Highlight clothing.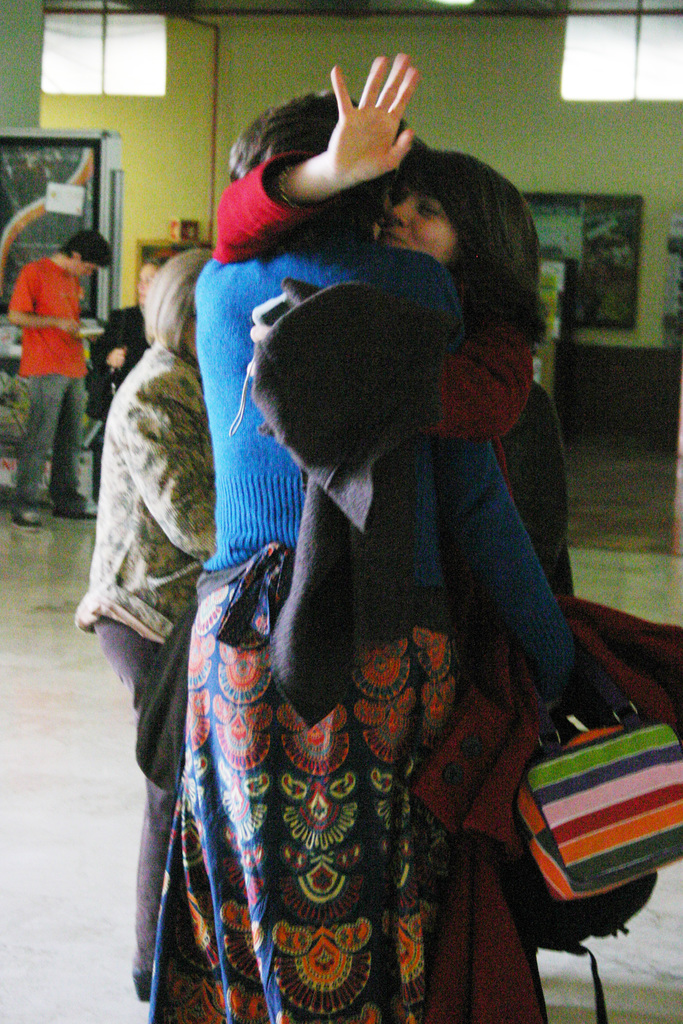
Highlighted region: bbox(11, 257, 95, 507).
